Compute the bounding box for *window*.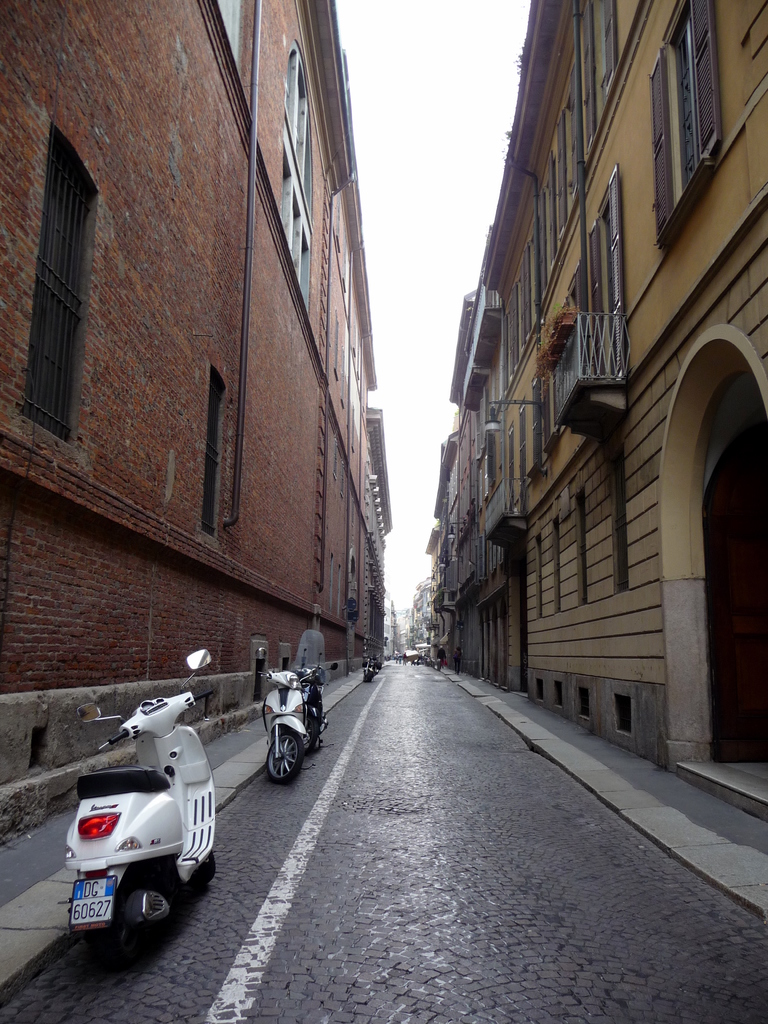
crop(188, 370, 235, 540).
